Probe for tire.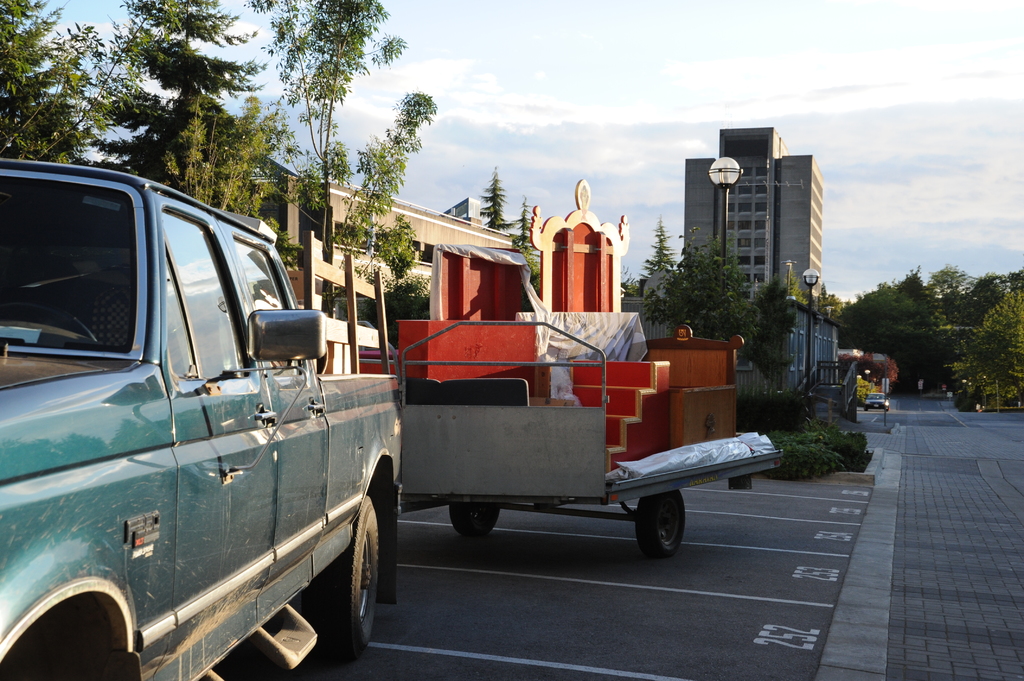
Probe result: select_region(307, 493, 387, 658).
